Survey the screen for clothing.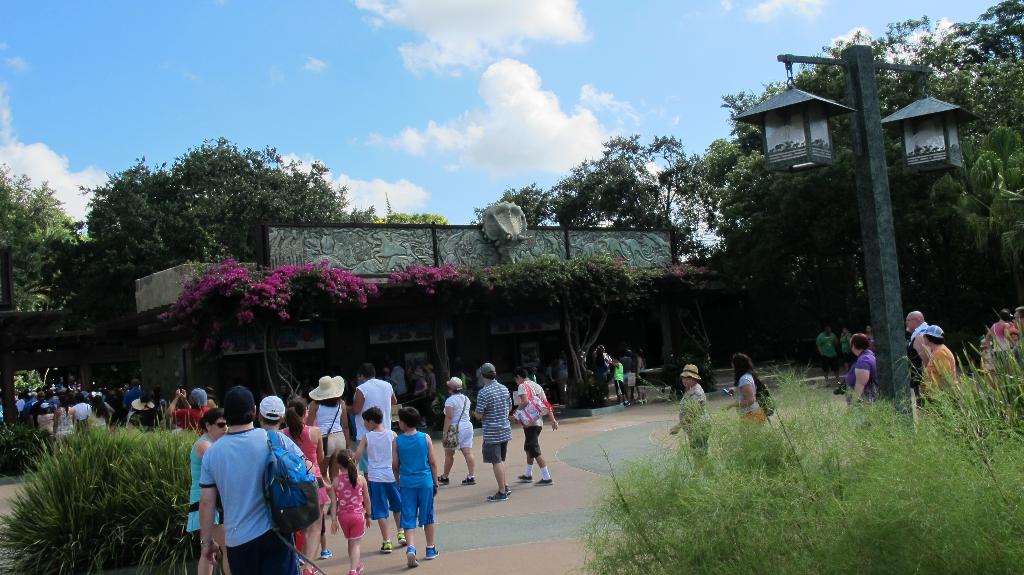
Survey found: <bbox>818, 331, 837, 374</bbox>.
